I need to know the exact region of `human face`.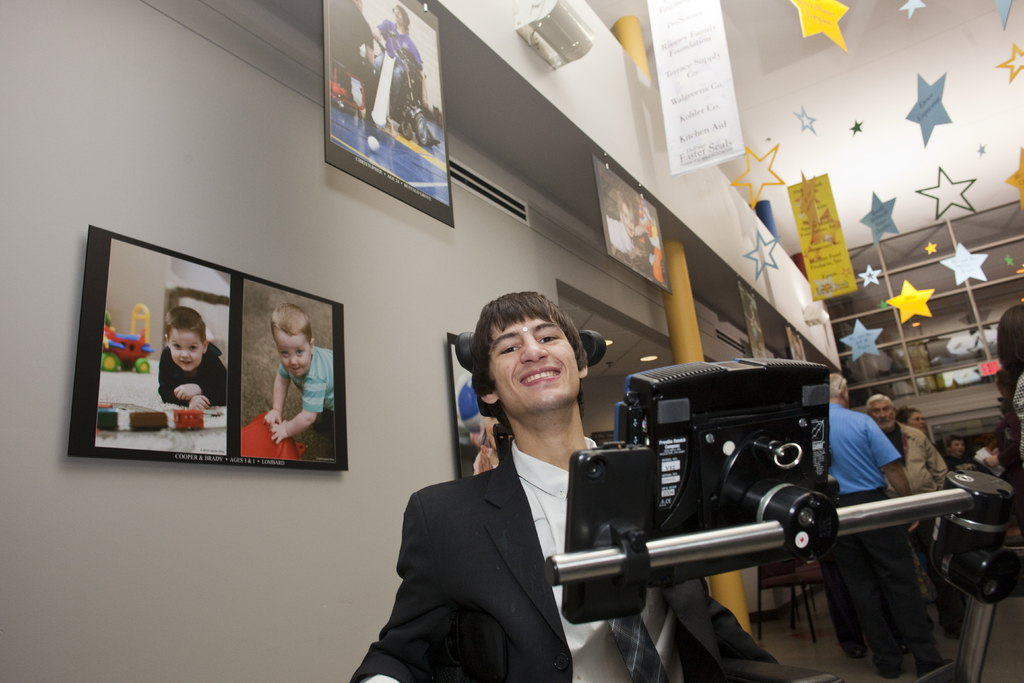
Region: box=[392, 6, 403, 22].
